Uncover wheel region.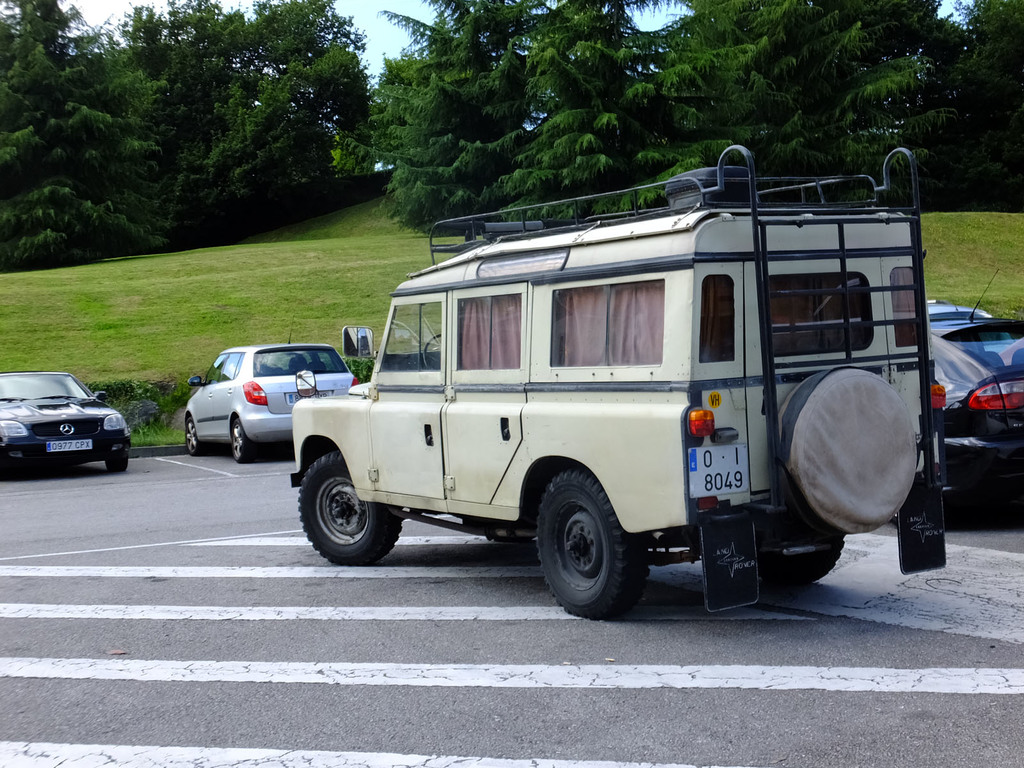
Uncovered: <bbox>296, 463, 397, 572</bbox>.
